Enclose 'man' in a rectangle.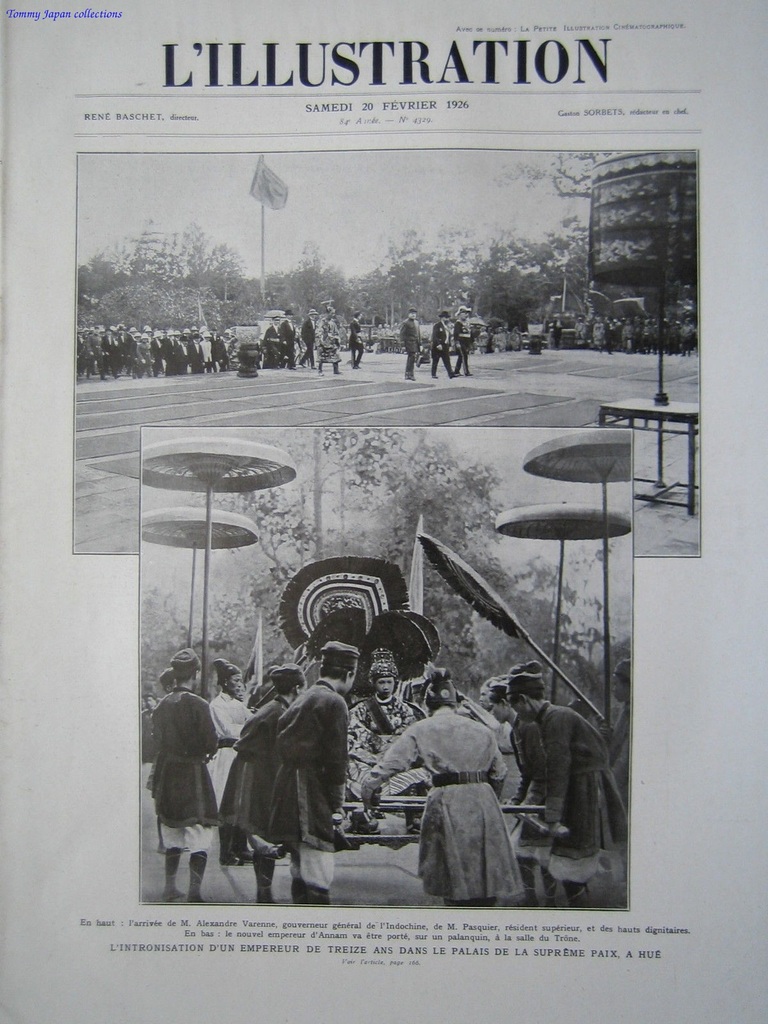
(273,301,298,371).
